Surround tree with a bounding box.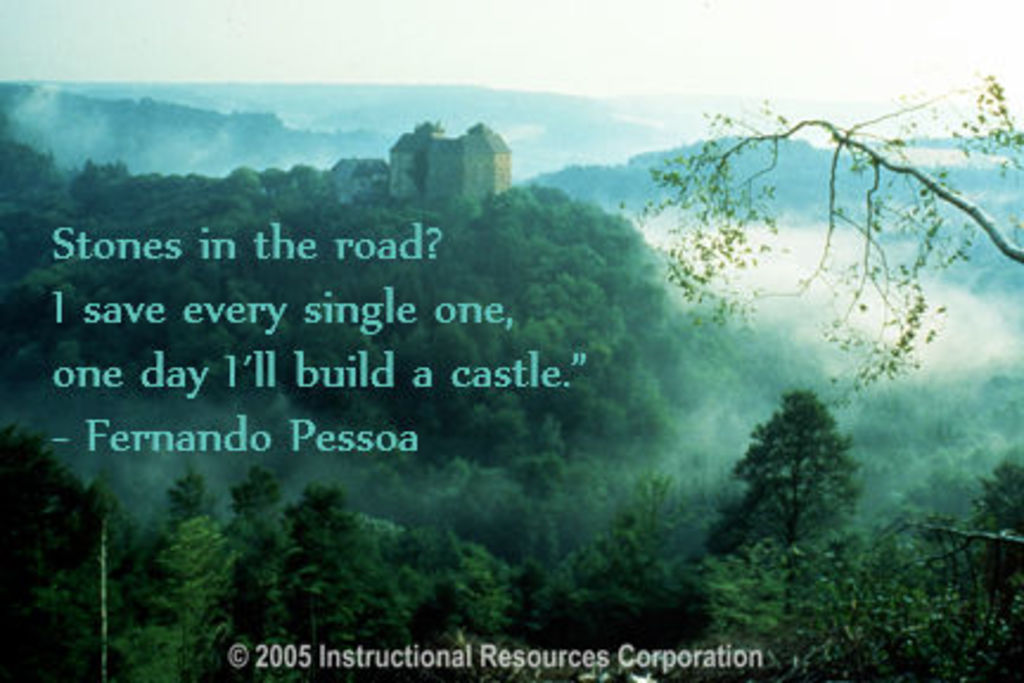
190:529:299:681.
